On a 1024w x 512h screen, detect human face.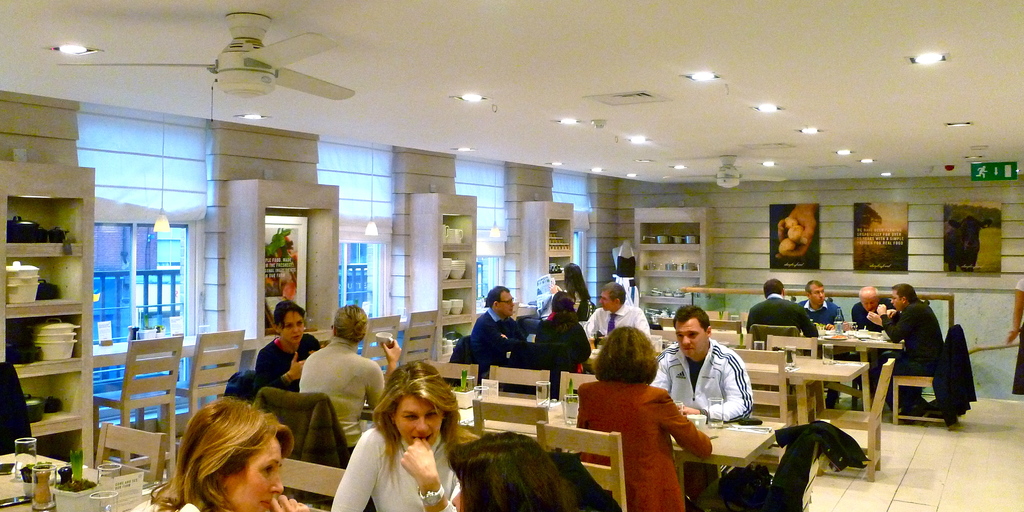
(396, 396, 446, 448).
